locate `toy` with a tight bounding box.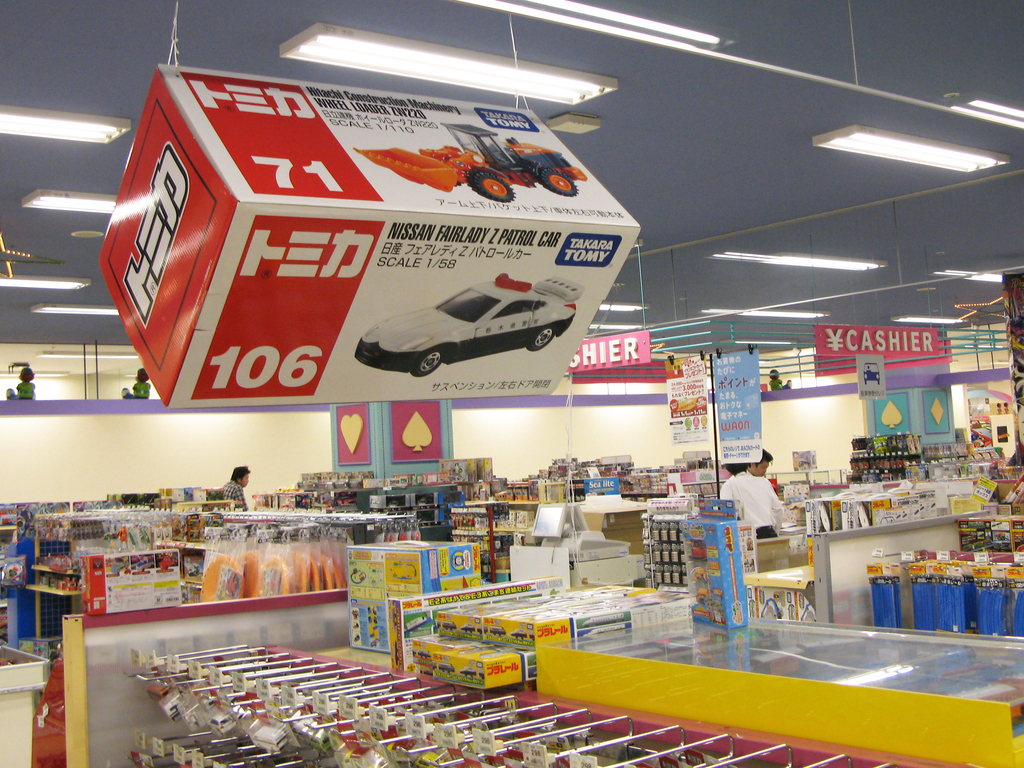
locate(86, 77, 651, 429).
